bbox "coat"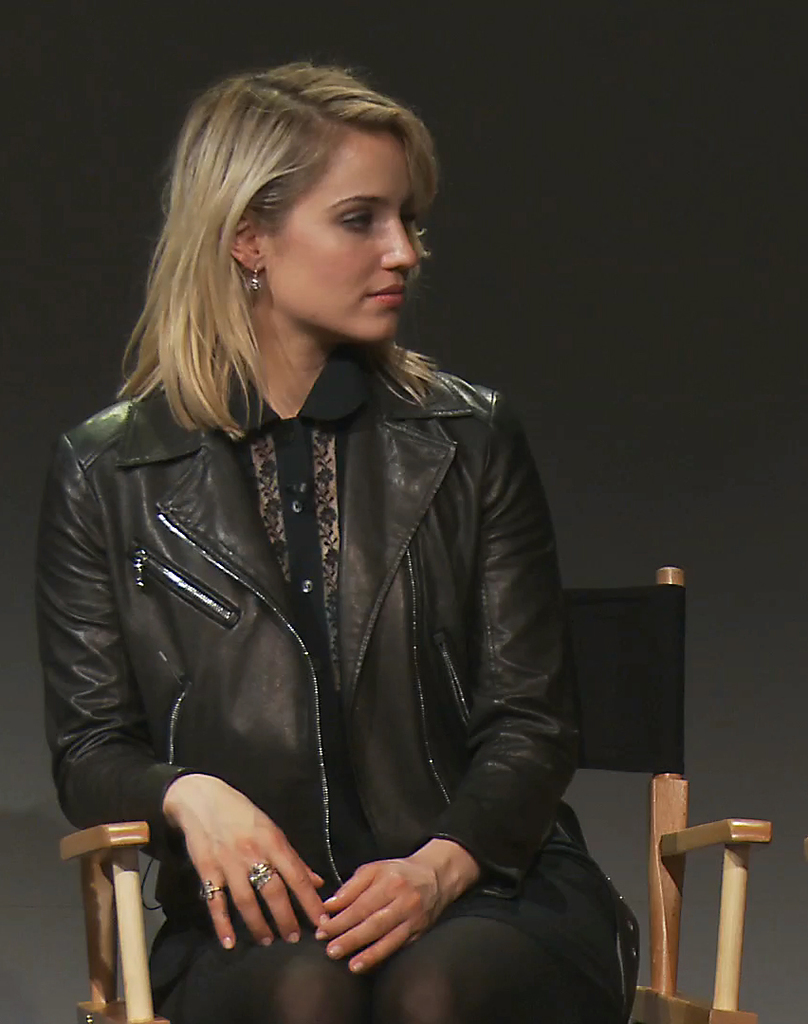
65 278 563 948
